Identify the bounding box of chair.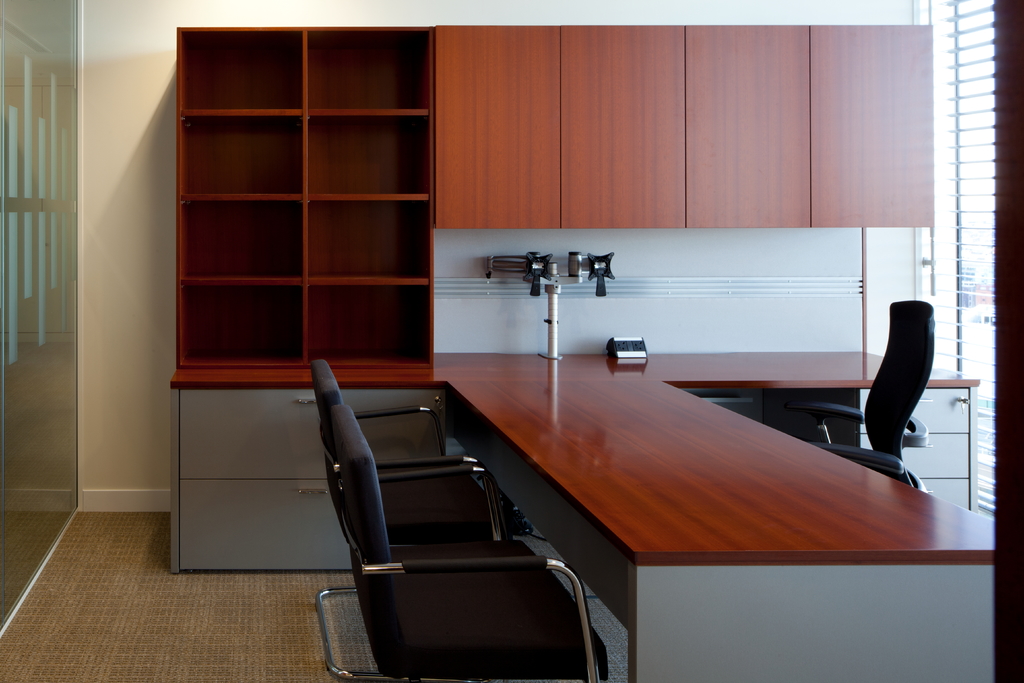
x1=841 y1=285 x2=944 y2=500.
